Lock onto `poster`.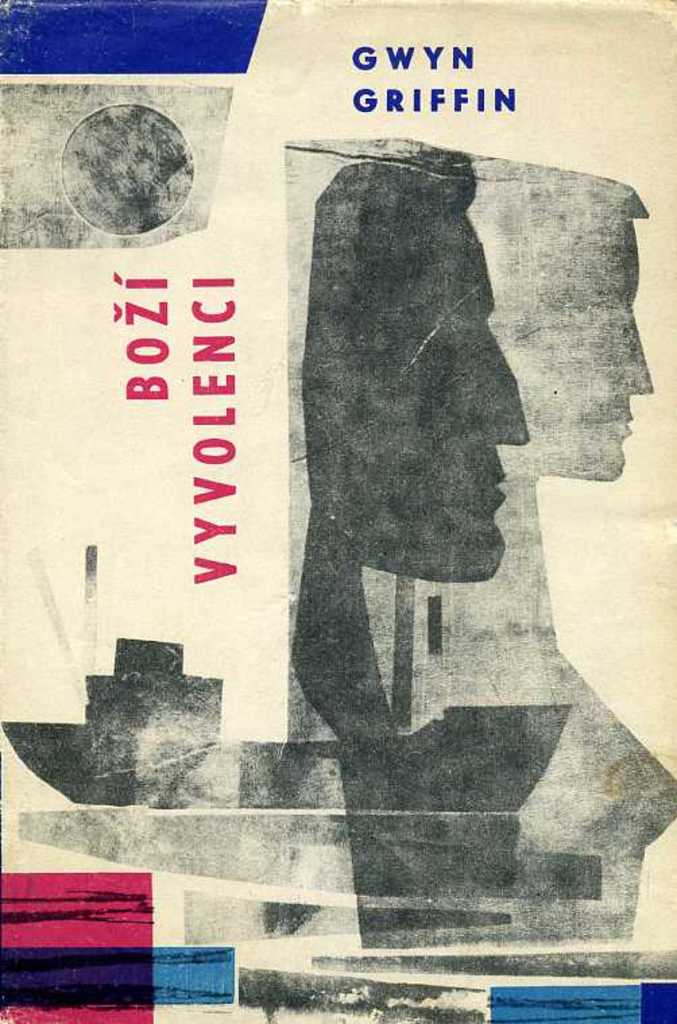
Locked: [0, 0, 676, 1023].
